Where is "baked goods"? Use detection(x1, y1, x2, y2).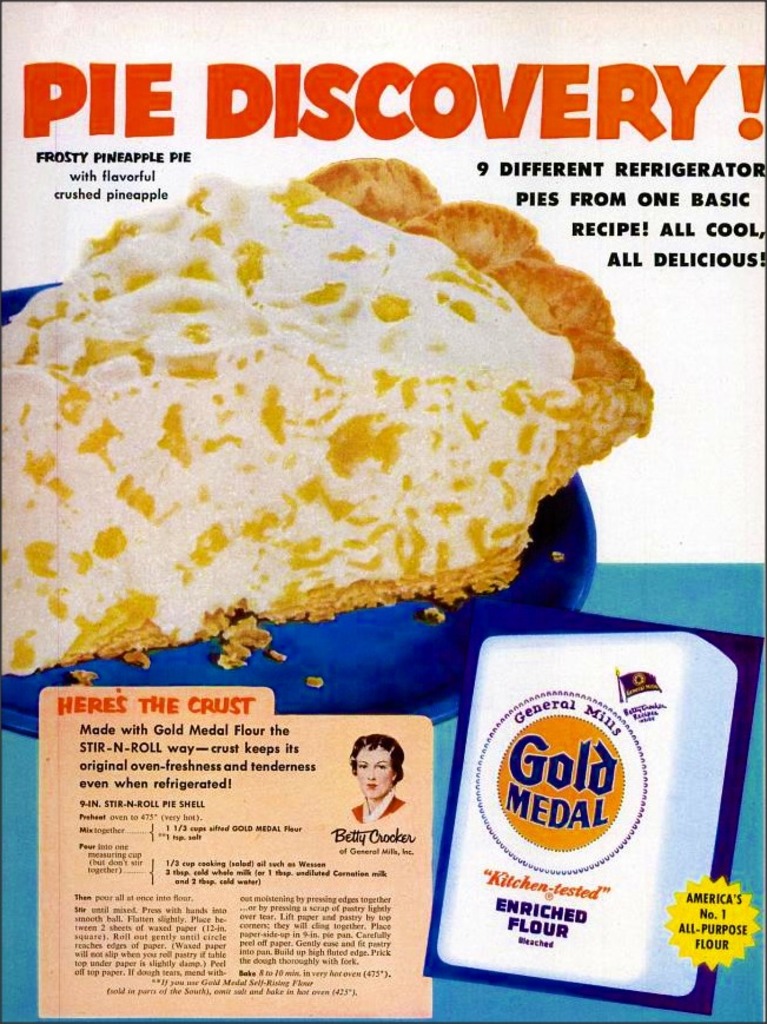
detection(8, 185, 654, 695).
